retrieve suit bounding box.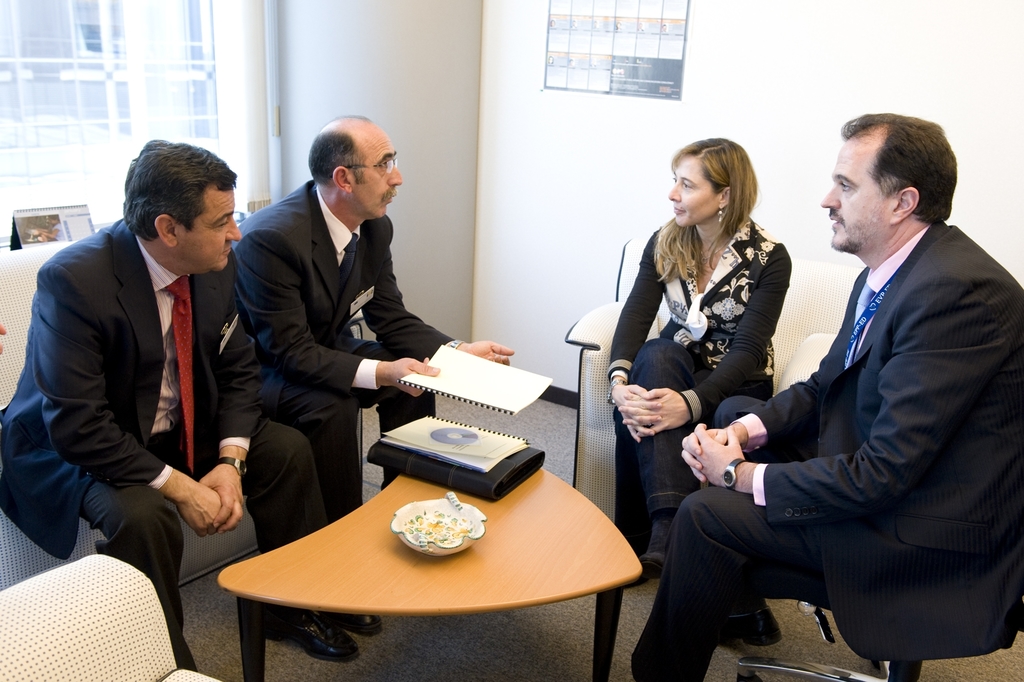
Bounding box: locate(0, 213, 333, 670).
